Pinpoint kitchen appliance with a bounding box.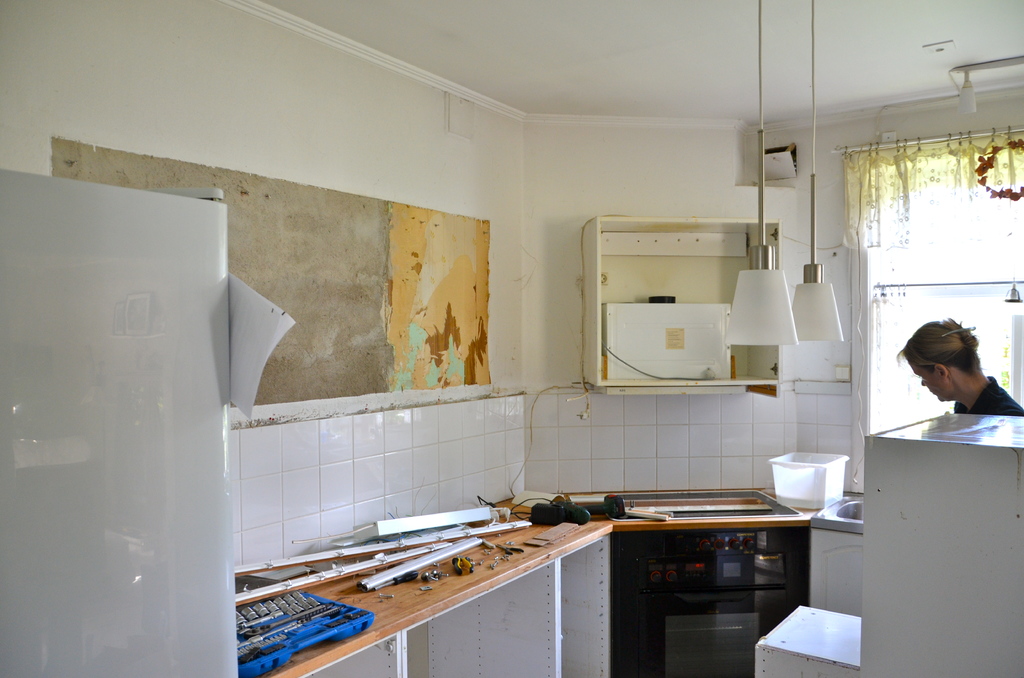
[0,174,239,677].
